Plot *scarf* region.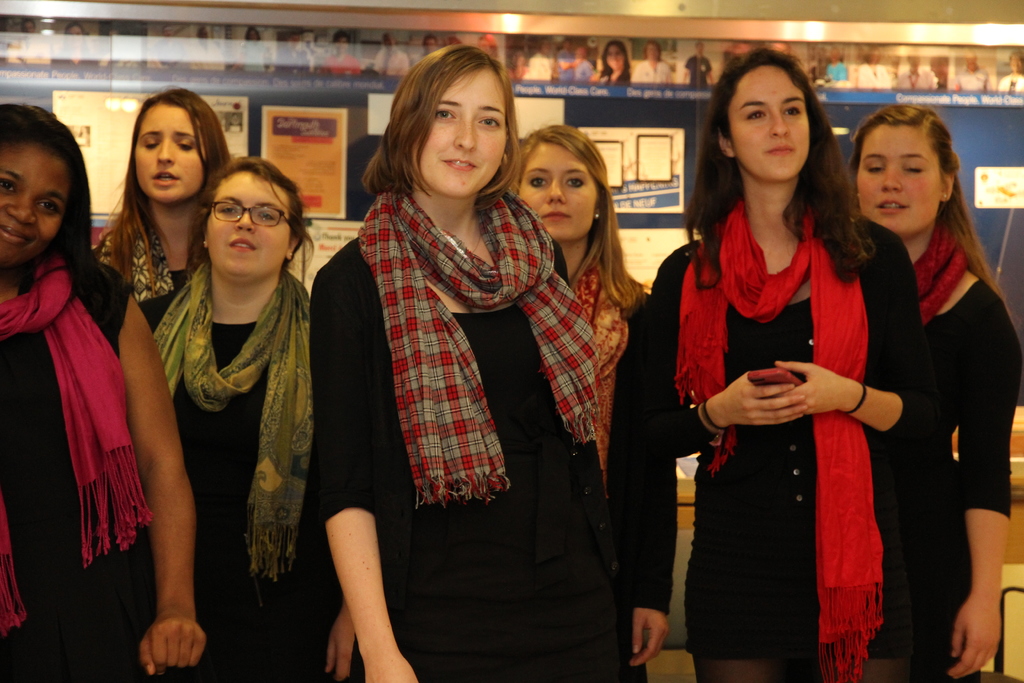
Plotted at bbox(0, 251, 154, 632).
